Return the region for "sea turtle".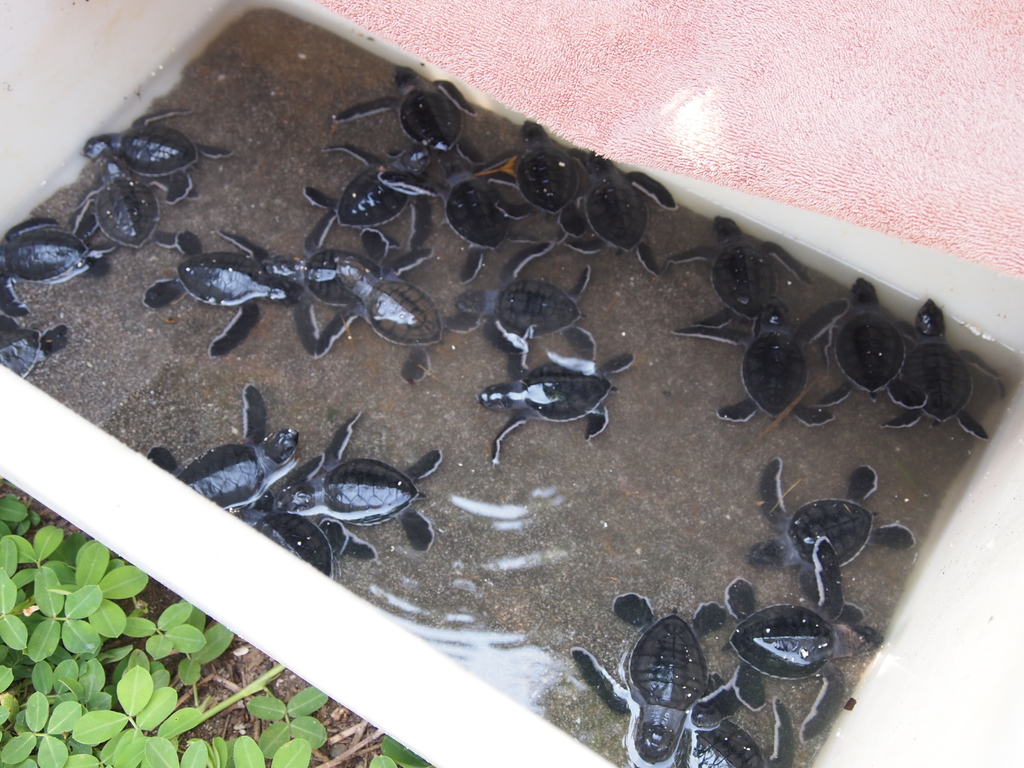
BBox(478, 319, 637, 472).
